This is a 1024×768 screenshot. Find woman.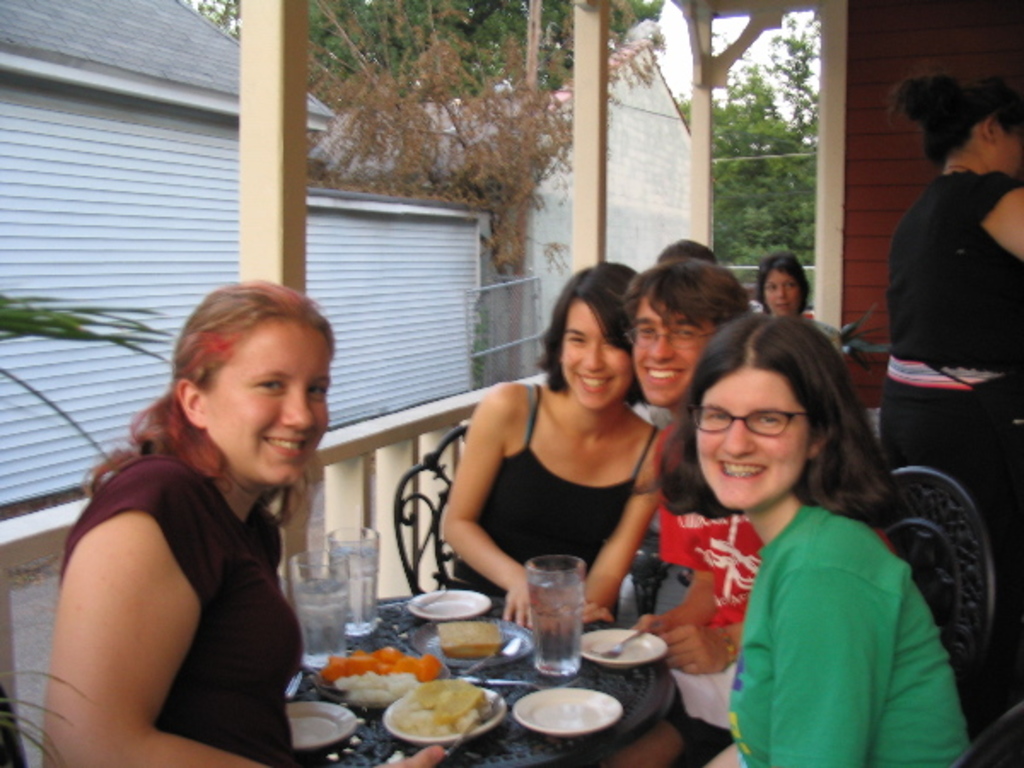
Bounding box: (41, 275, 360, 754).
